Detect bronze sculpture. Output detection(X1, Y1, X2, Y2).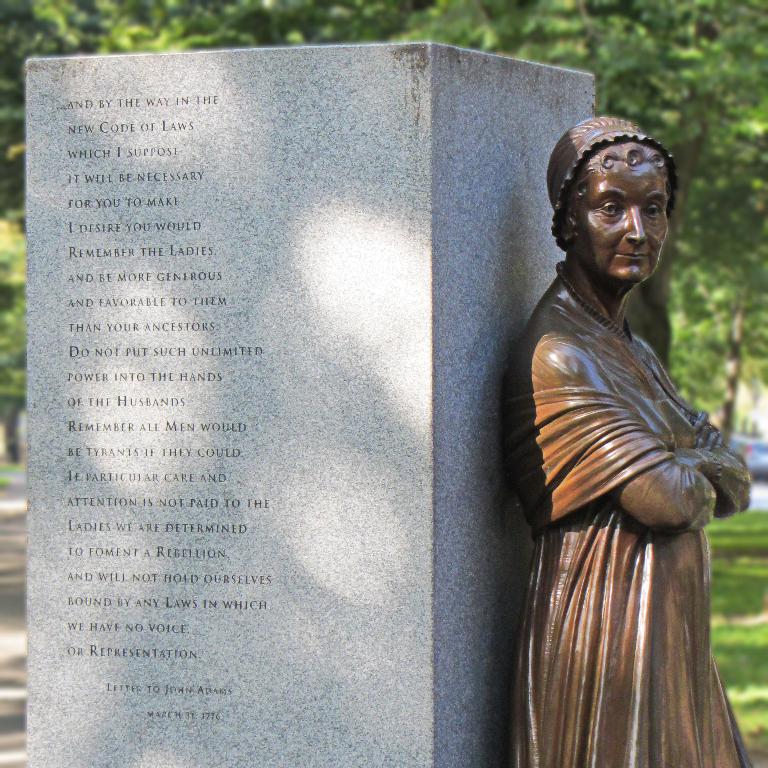
detection(496, 111, 750, 761).
